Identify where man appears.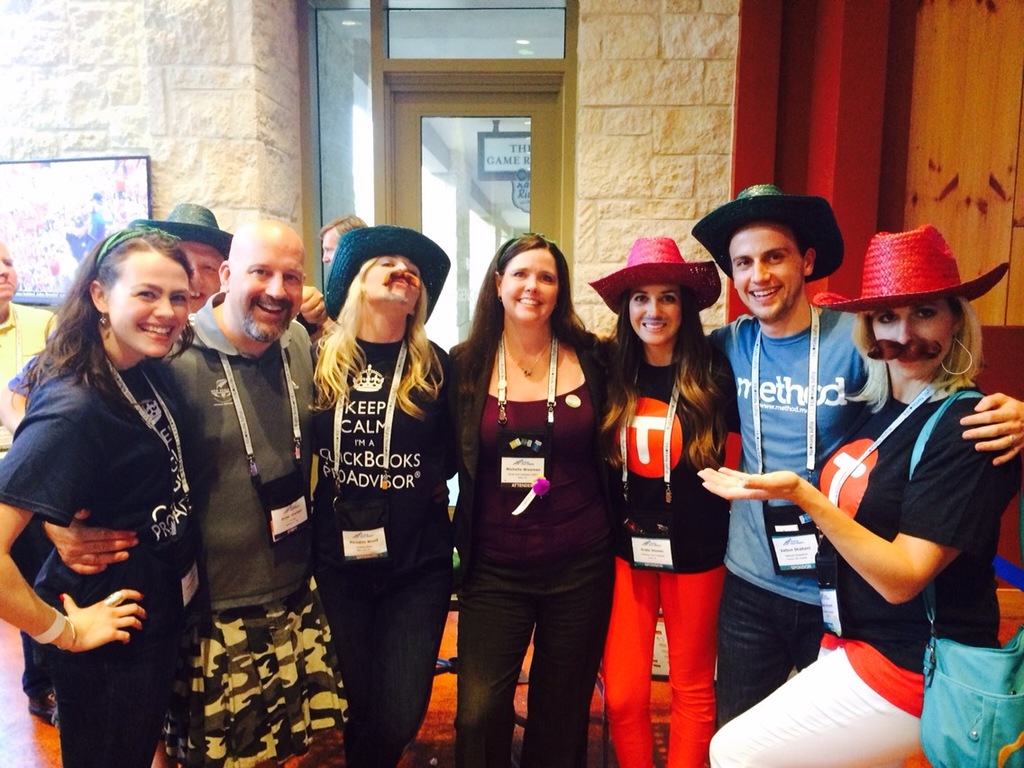
Appears at select_region(601, 165, 1013, 729).
